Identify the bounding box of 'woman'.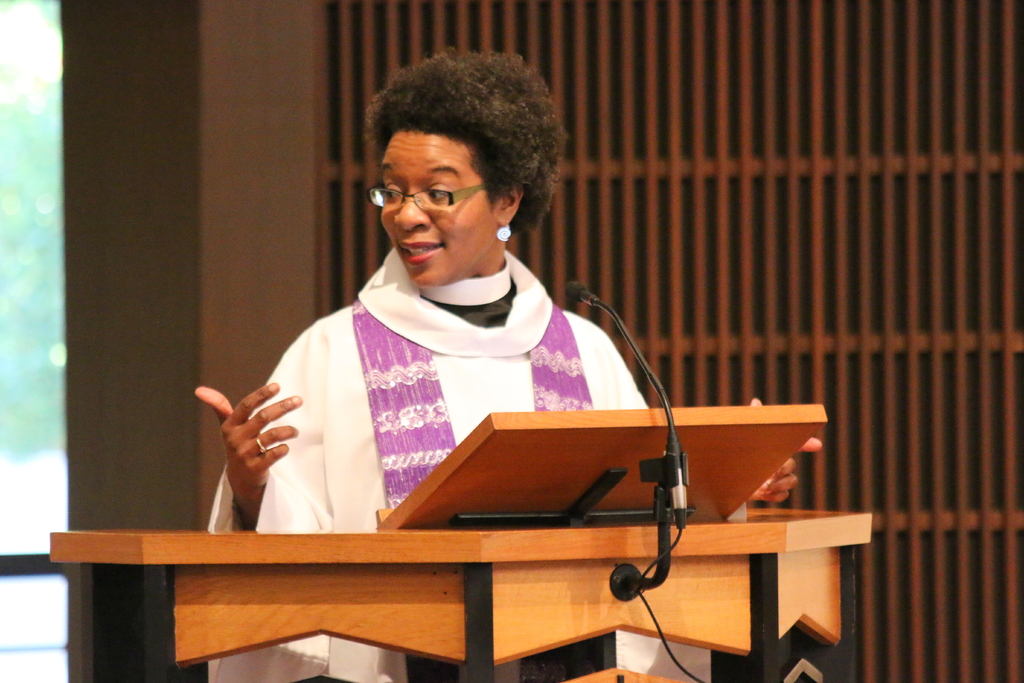
<region>159, 126, 682, 638</region>.
